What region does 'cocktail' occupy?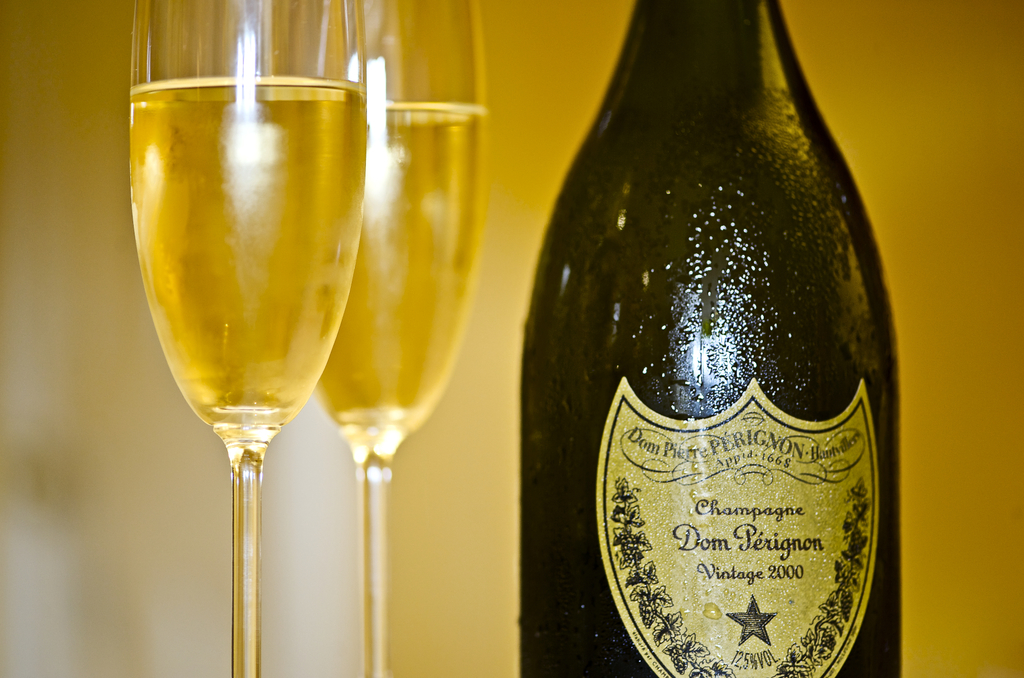
(x1=125, y1=0, x2=370, y2=677).
